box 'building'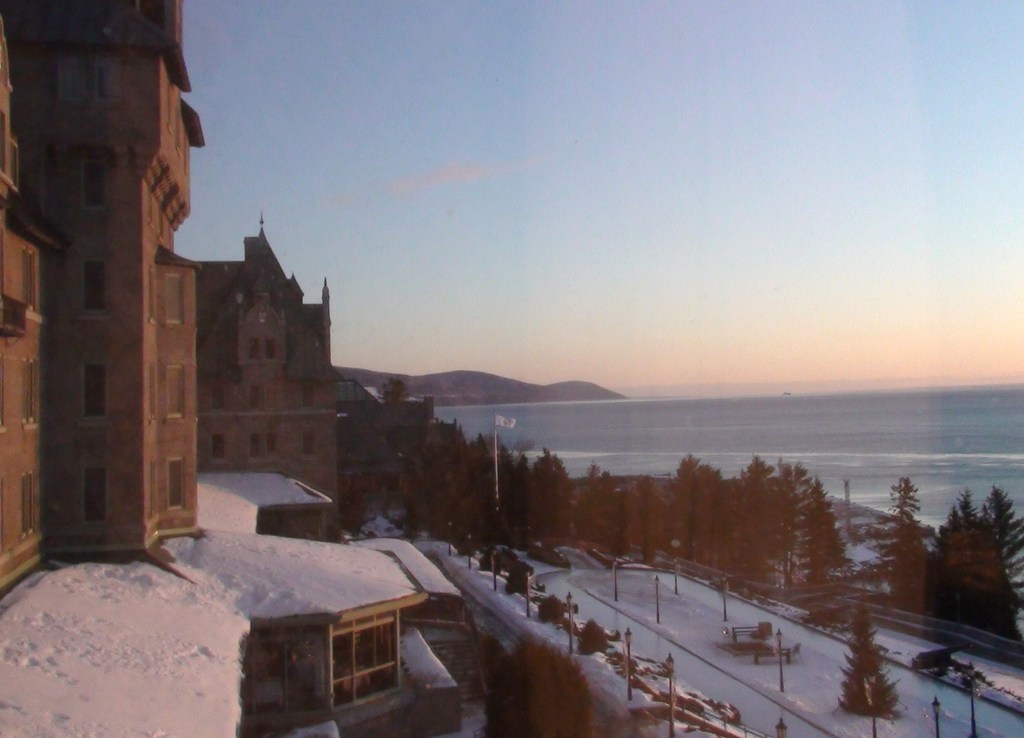
[x1=196, y1=218, x2=339, y2=532]
